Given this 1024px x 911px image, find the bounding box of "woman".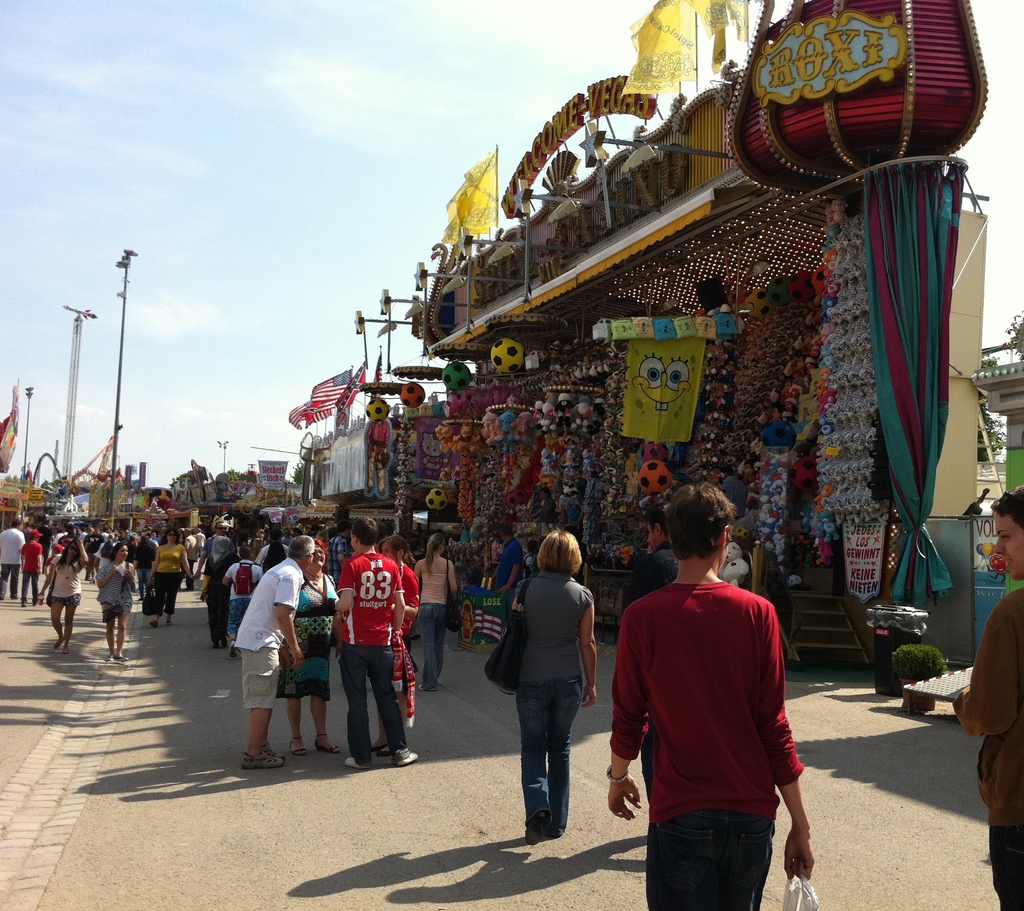
377, 538, 420, 755.
